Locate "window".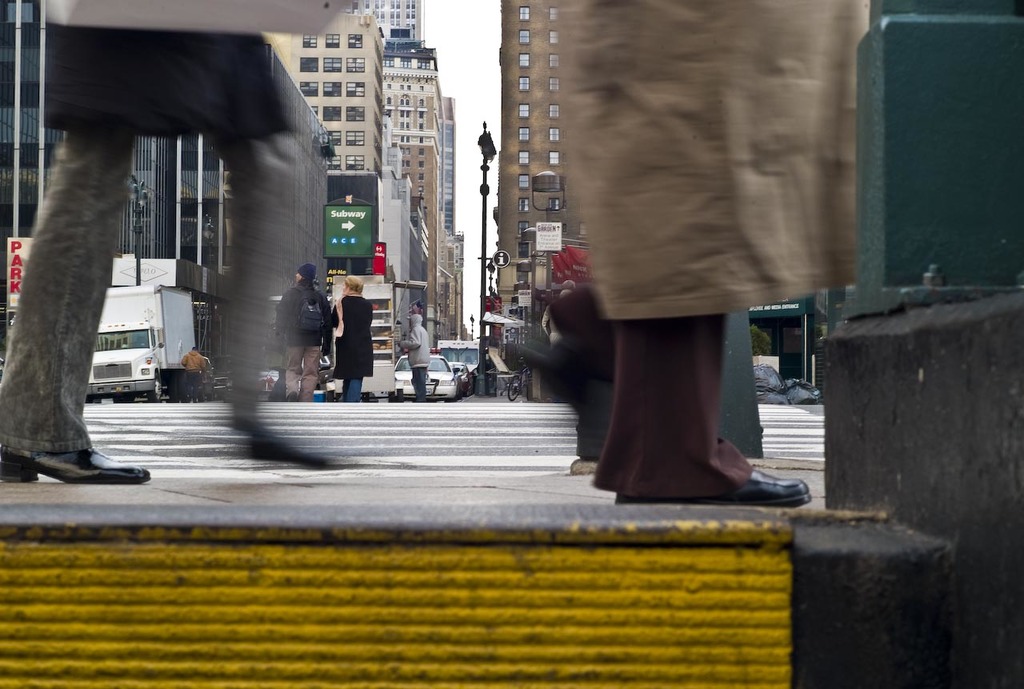
Bounding box: x1=406 y1=110 x2=410 y2=121.
